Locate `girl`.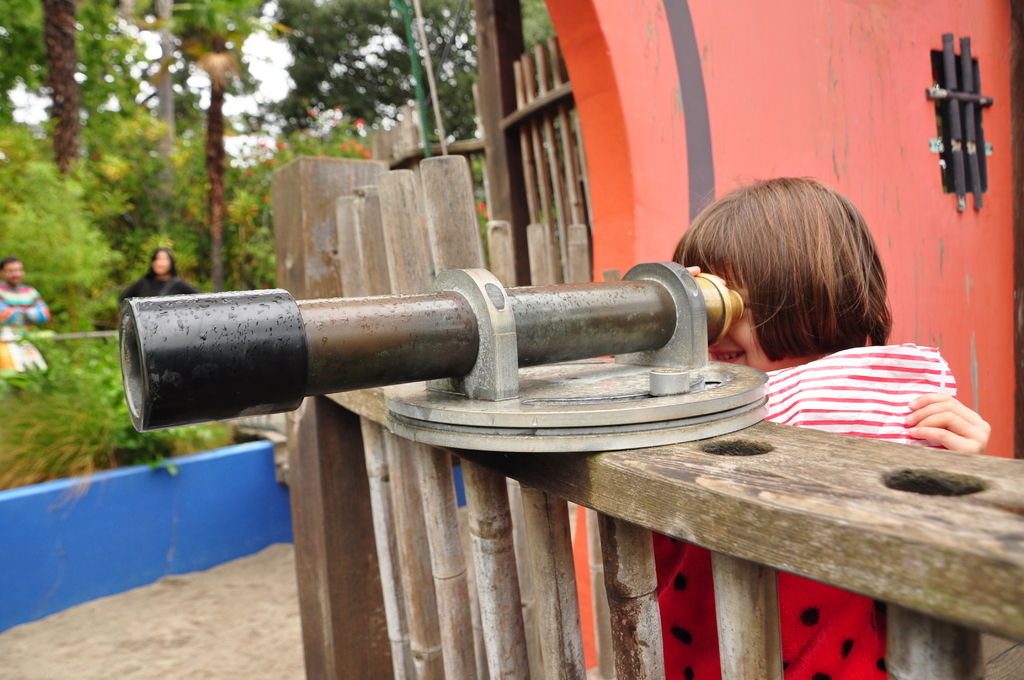
Bounding box: (left=645, top=175, right=990, bottom=679).
